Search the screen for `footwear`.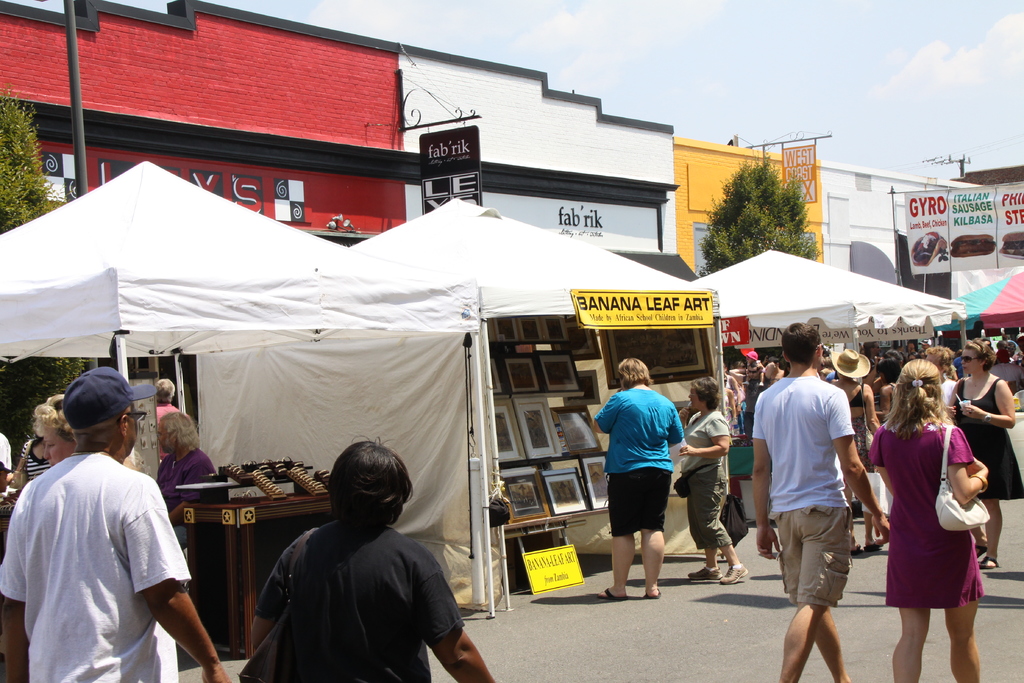
Found at [x1=600, y1=582, x2=624, y2=600].
